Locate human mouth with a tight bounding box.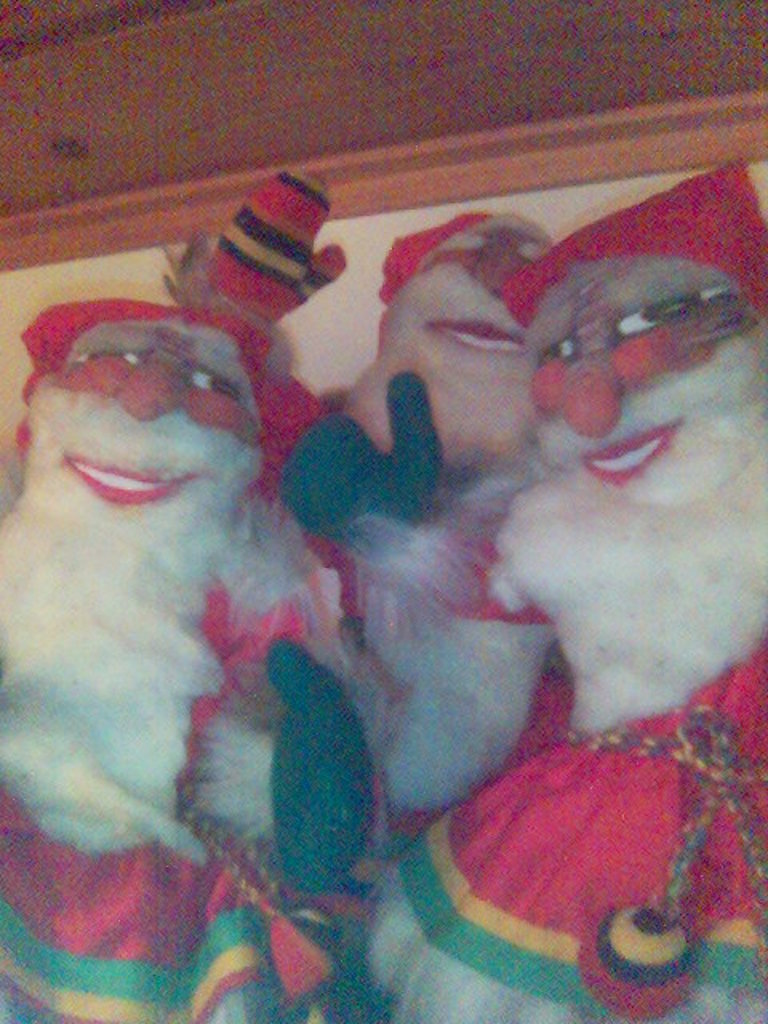
bbox(62, 435, 187, 512).
